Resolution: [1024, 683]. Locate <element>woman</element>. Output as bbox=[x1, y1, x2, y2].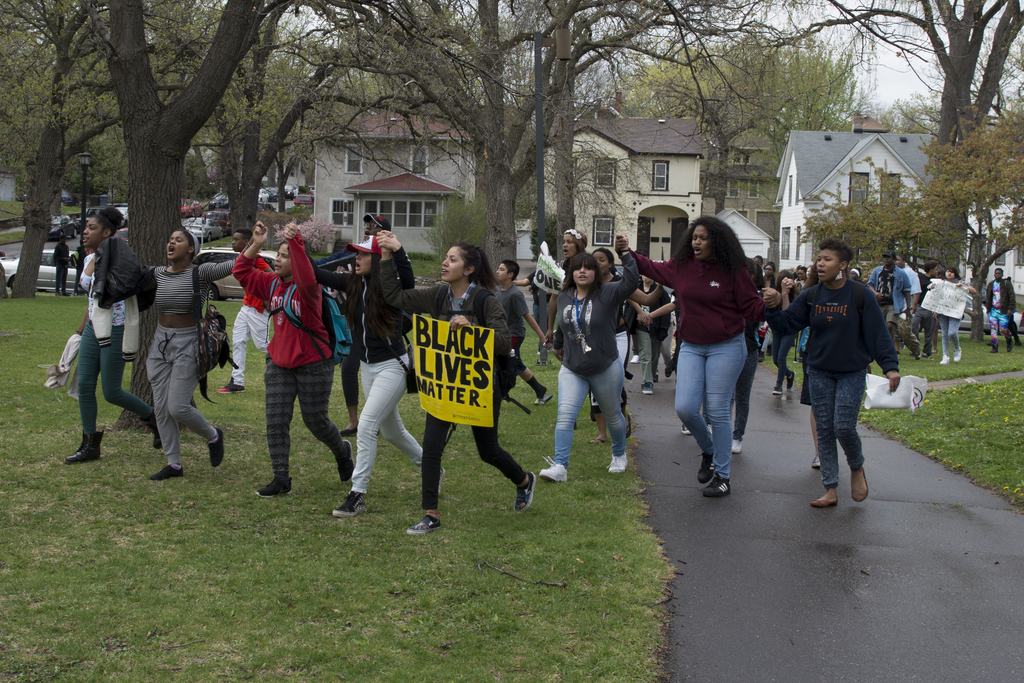
bbox=[375, 226, 535, 532].
